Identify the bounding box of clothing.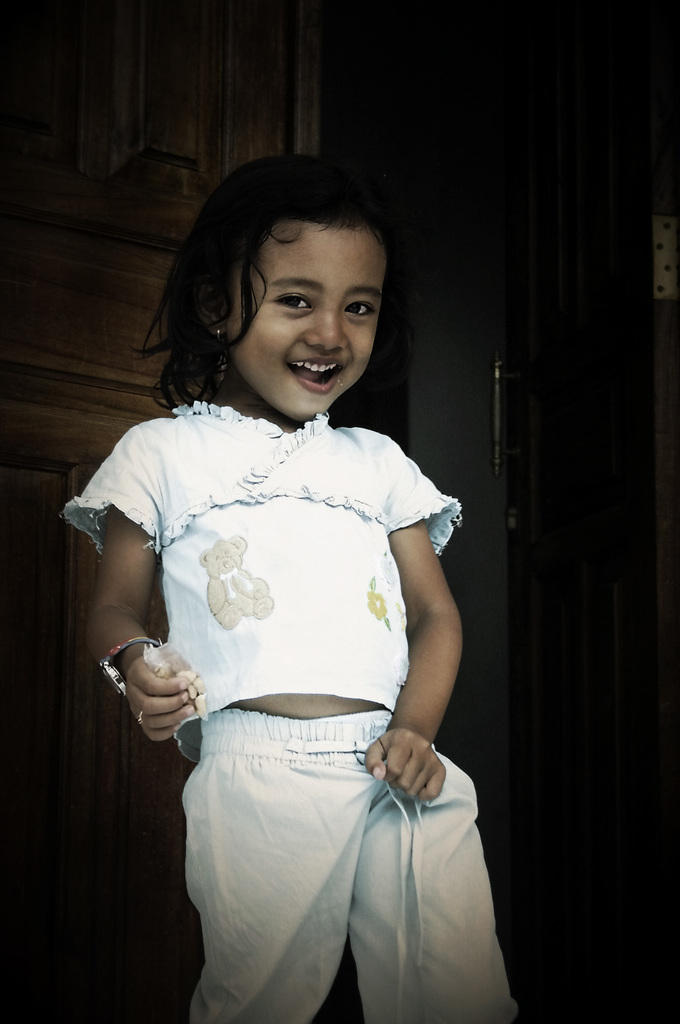
select_region(99, 381, 493, 973).
